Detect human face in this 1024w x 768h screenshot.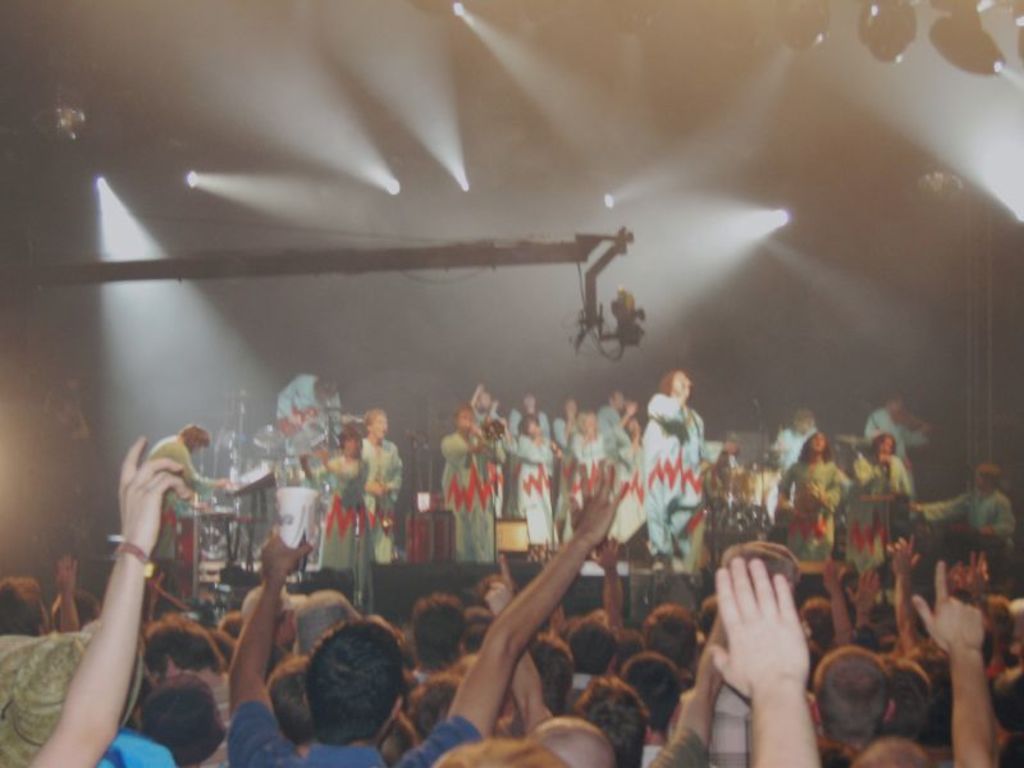
Detection: [x1=460, y1=408, x2=476, y2=425].
